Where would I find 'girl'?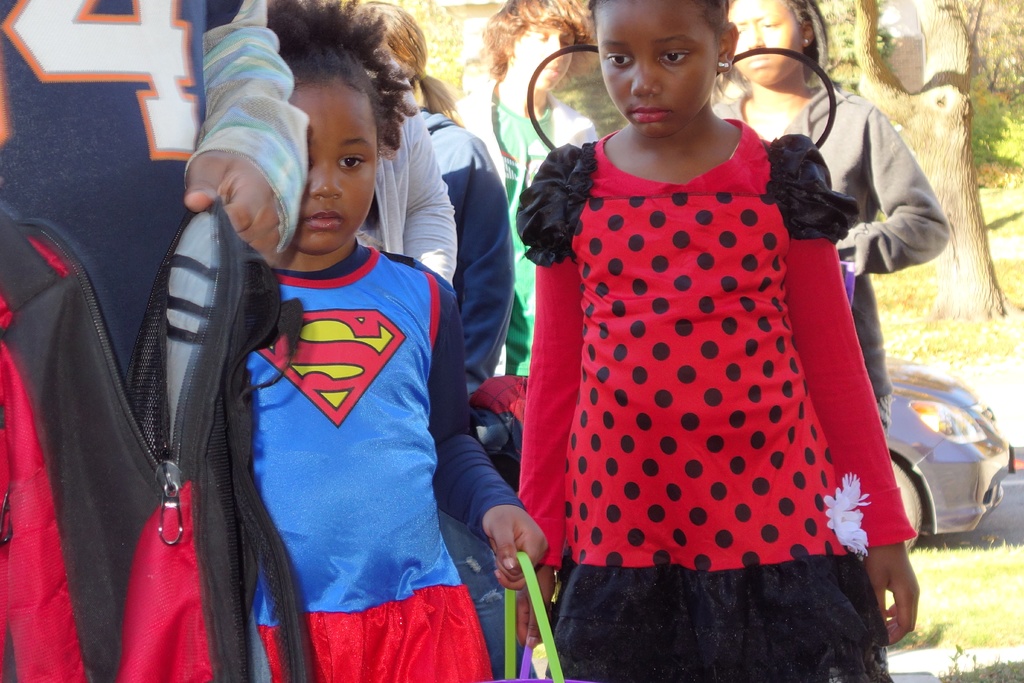
At BBox(209, 0, 548, 682).
